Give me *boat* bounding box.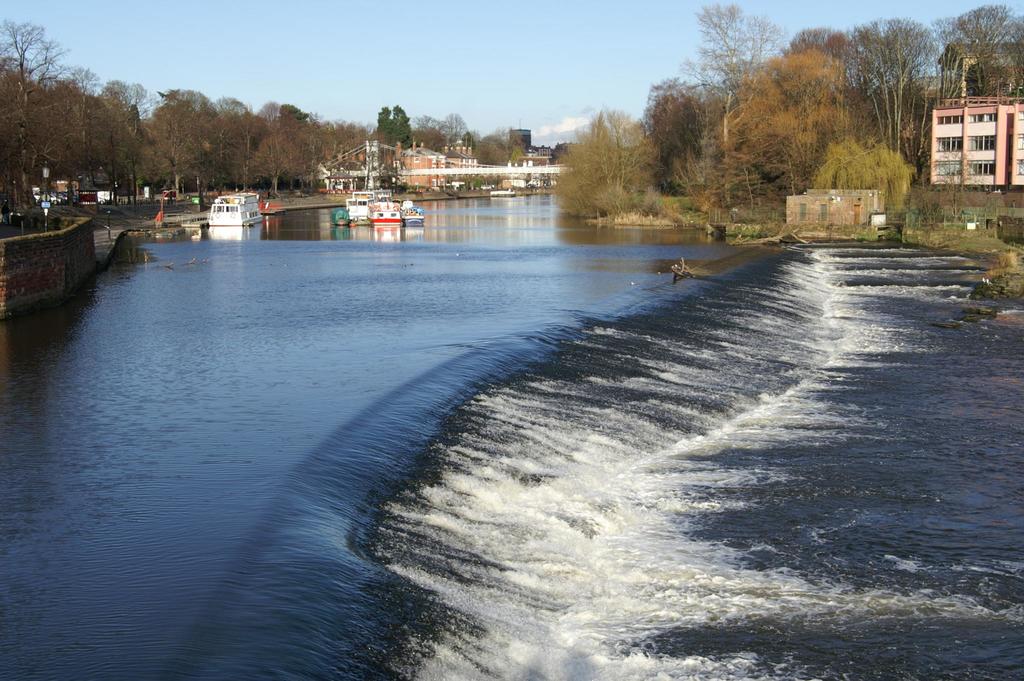
{"x1": 371, "y1": 204, "x2": 402, "y2": 228}.
